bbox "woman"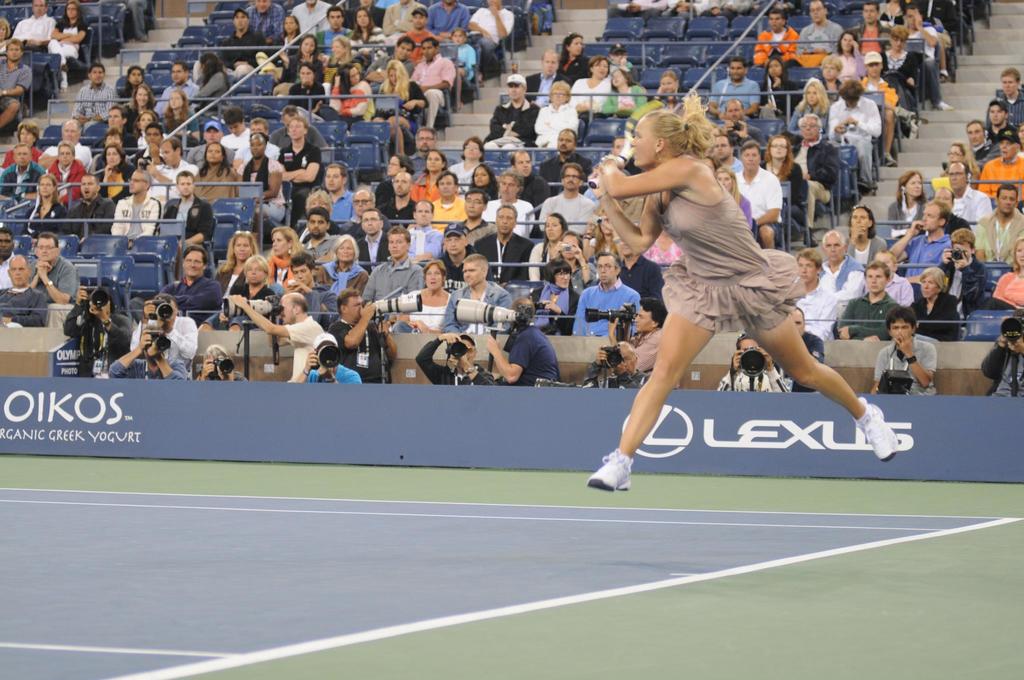
<bbox>943, 140, 988, 190</bbox>
